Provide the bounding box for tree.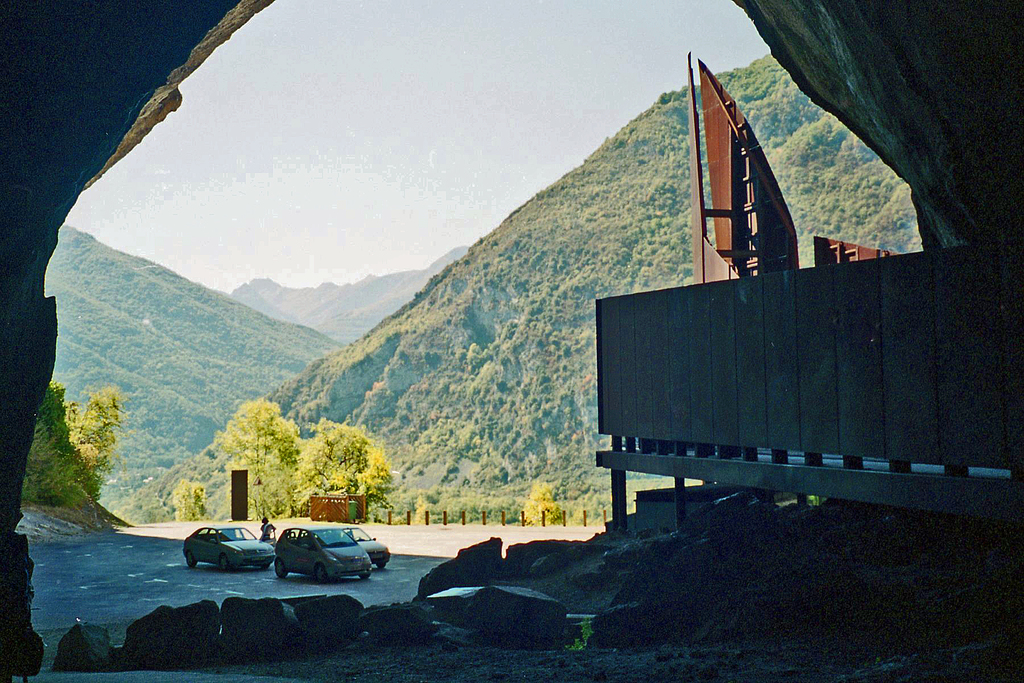
{"x1": 298, "y1": 413, "x2": 388, "y2": 523}.
